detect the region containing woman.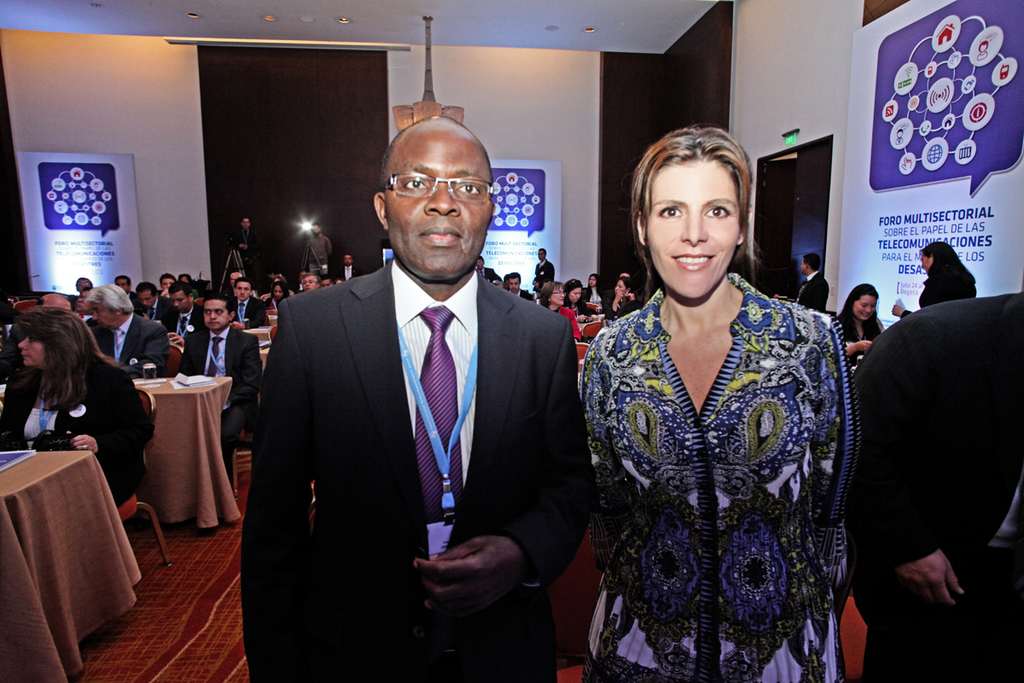
833/282/885/365.
